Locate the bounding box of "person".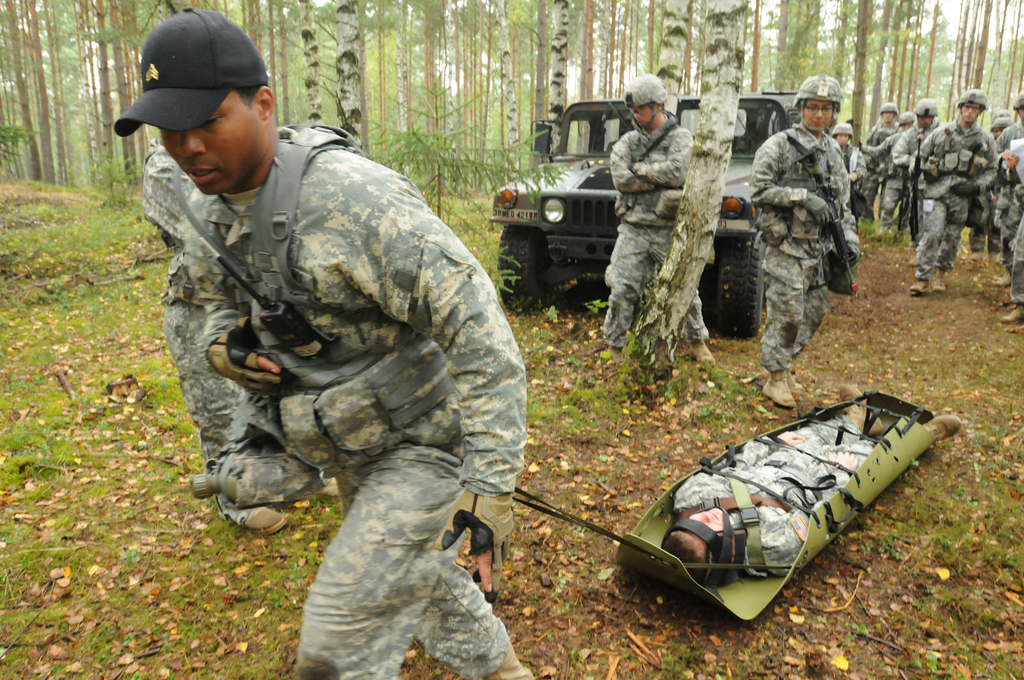
Bounding box: select_region(854, 98, 900, 223).
